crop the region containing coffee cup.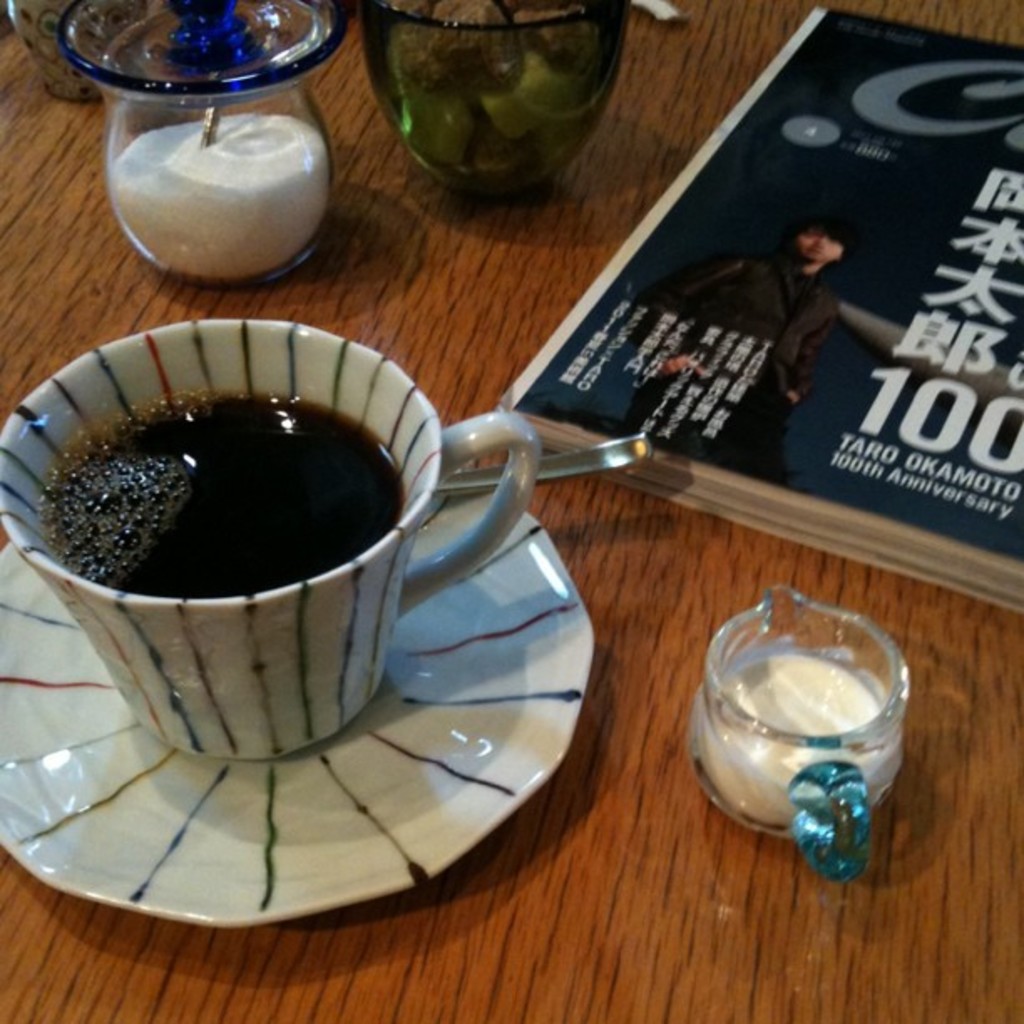
Crop region: box=[0, 313, 542, 758].
